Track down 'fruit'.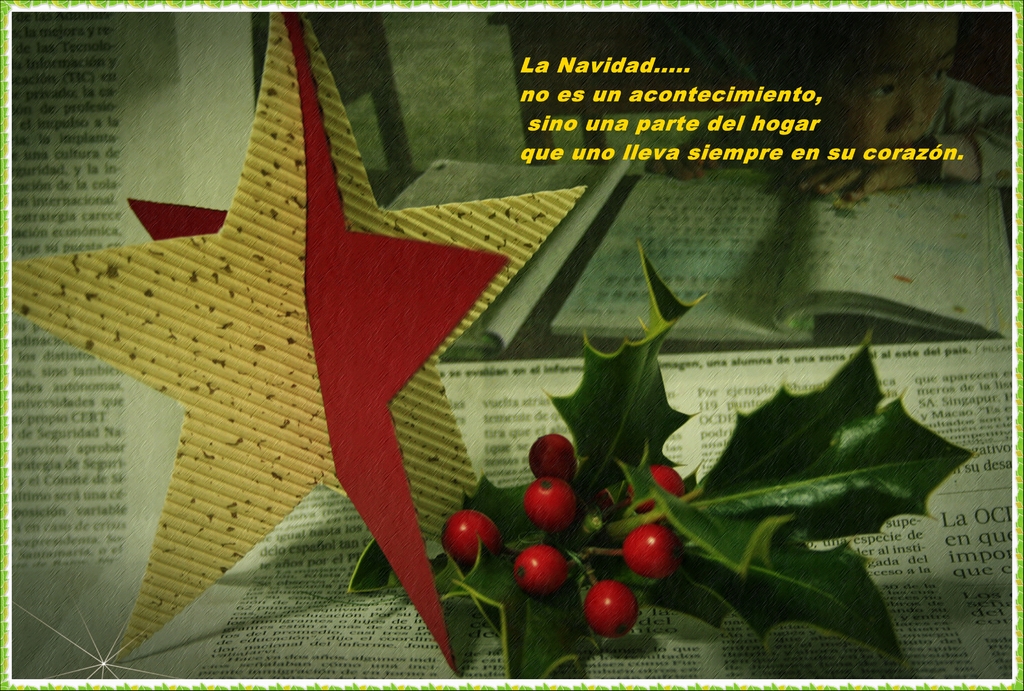
Tracked to {"x1": 635, "y1": 464, "x2": 684, "y2": 512}.
